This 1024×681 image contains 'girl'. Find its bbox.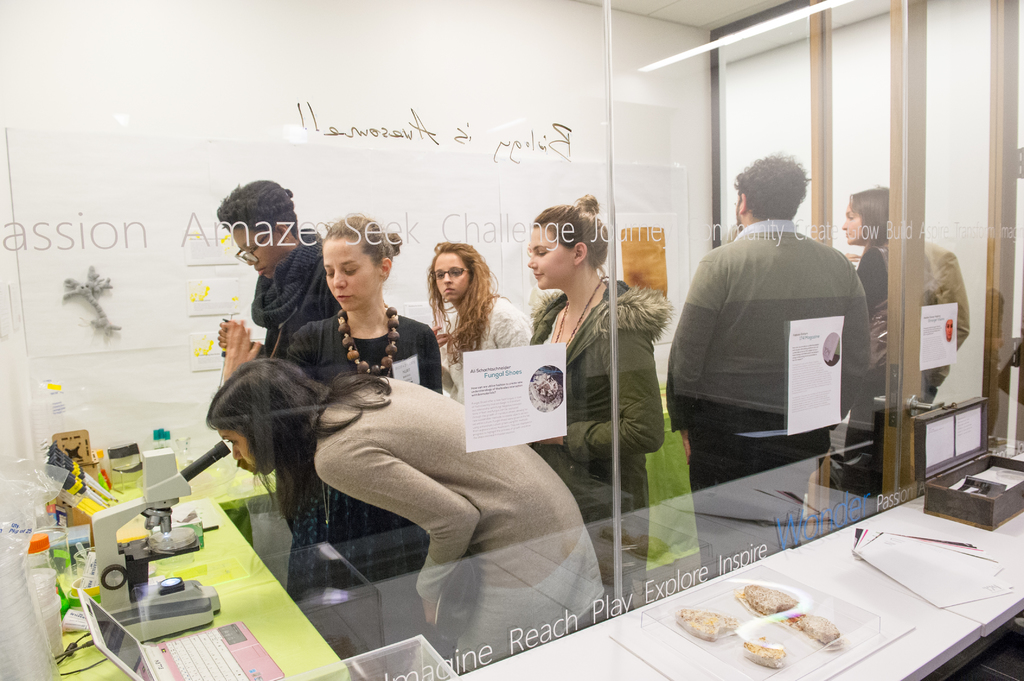
(x1=219, y1=209, x2=444, y2=641).
